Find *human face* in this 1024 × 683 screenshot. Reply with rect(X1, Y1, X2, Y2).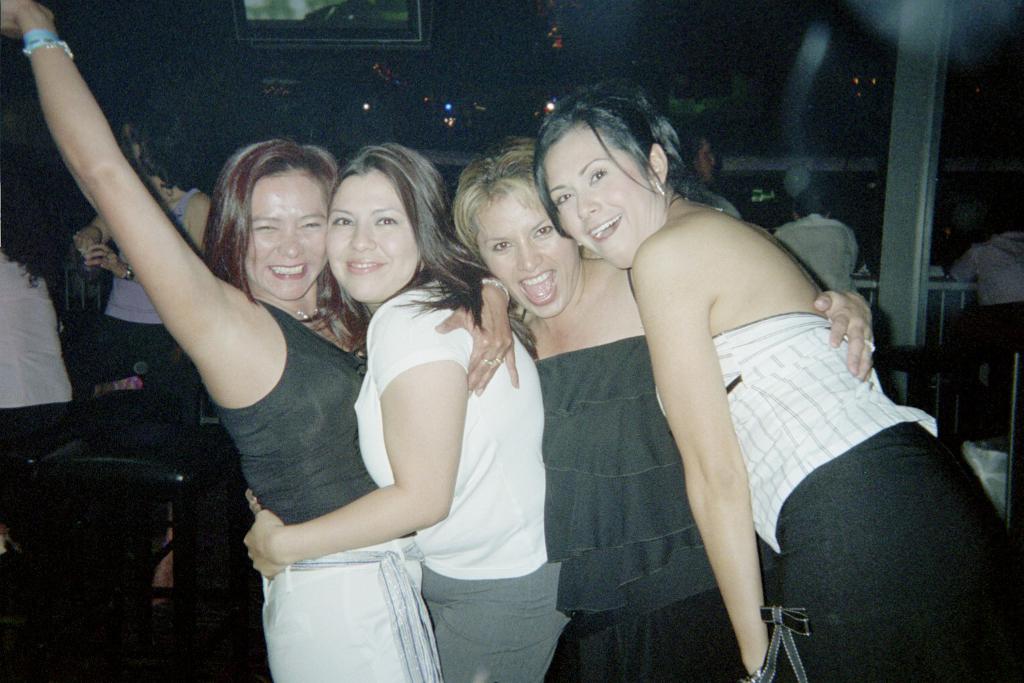
rect(477, 179, 581, 320).
